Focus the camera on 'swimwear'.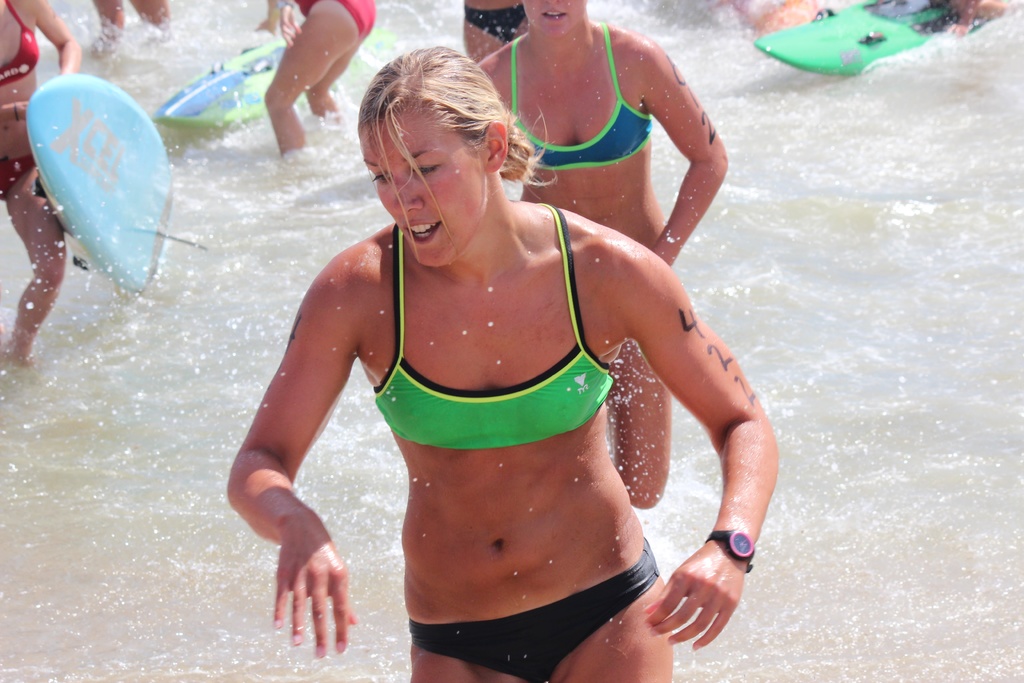
Focus region: bbox(0, 0, 42, 94).
